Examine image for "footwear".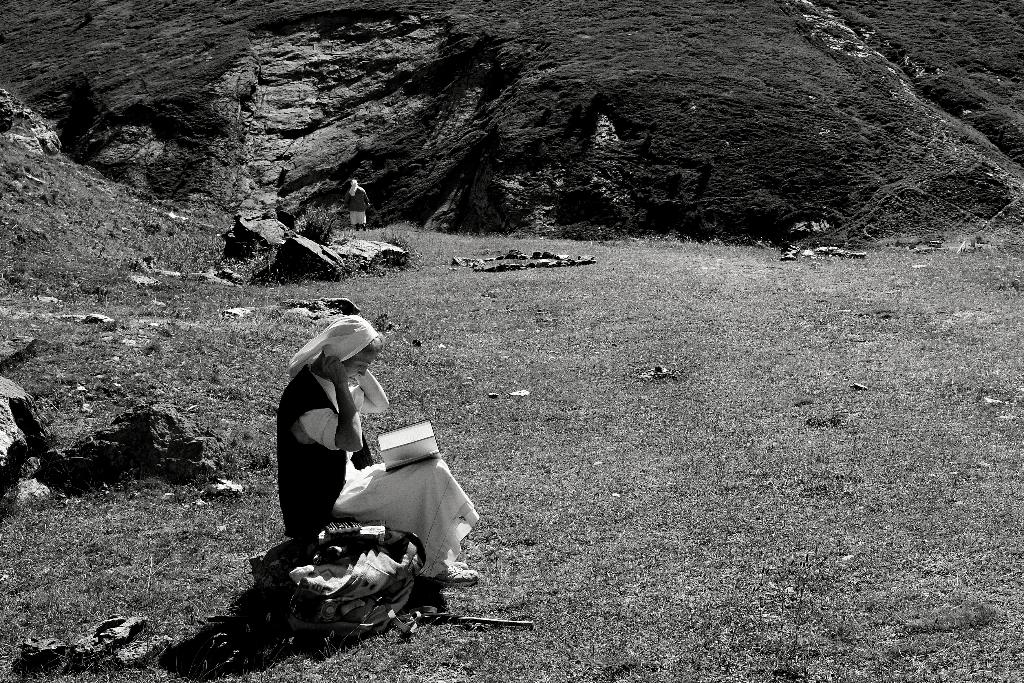
Examination result: [x1=431, y1=561, x2=483, y2=585].
